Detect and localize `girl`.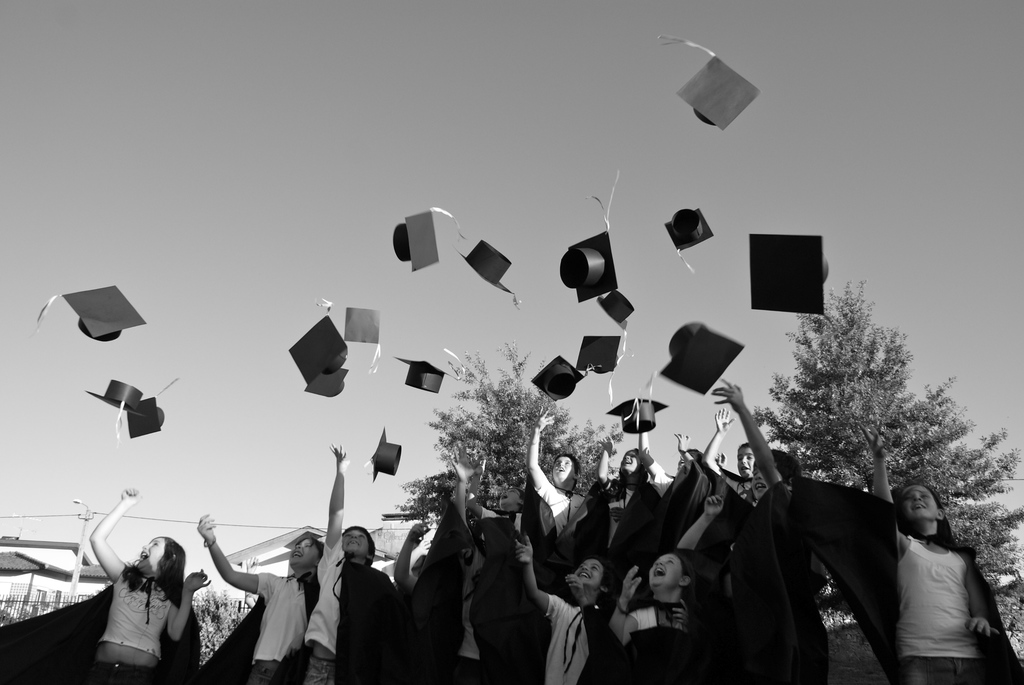
Localized at <box>787,421,1023,684</box>.
